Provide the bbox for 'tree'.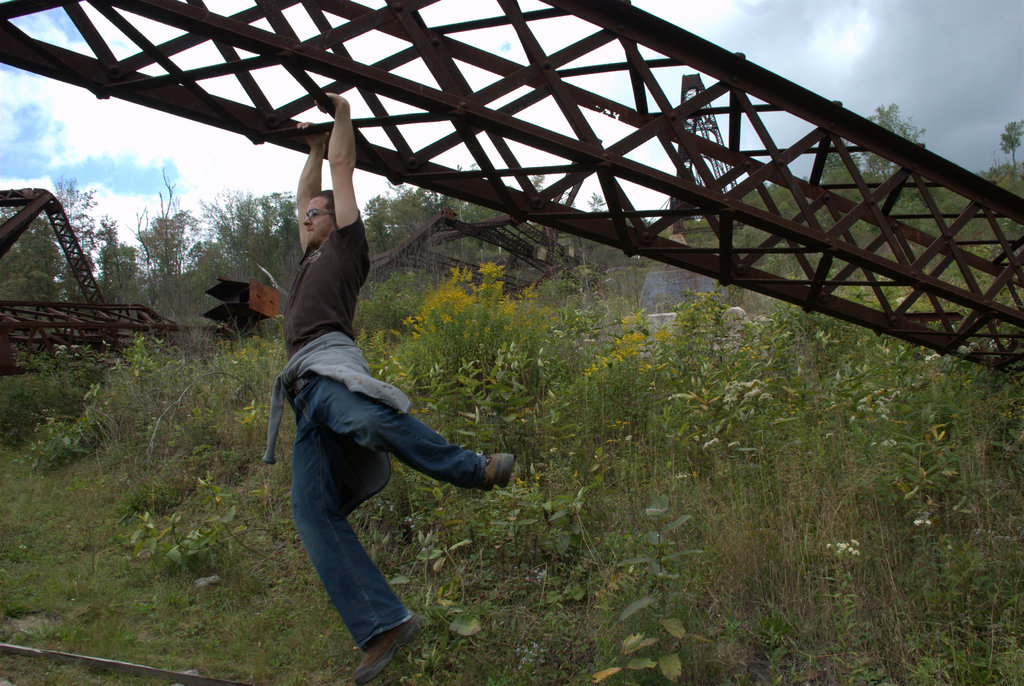
detection(836, 95, 929, 204).
